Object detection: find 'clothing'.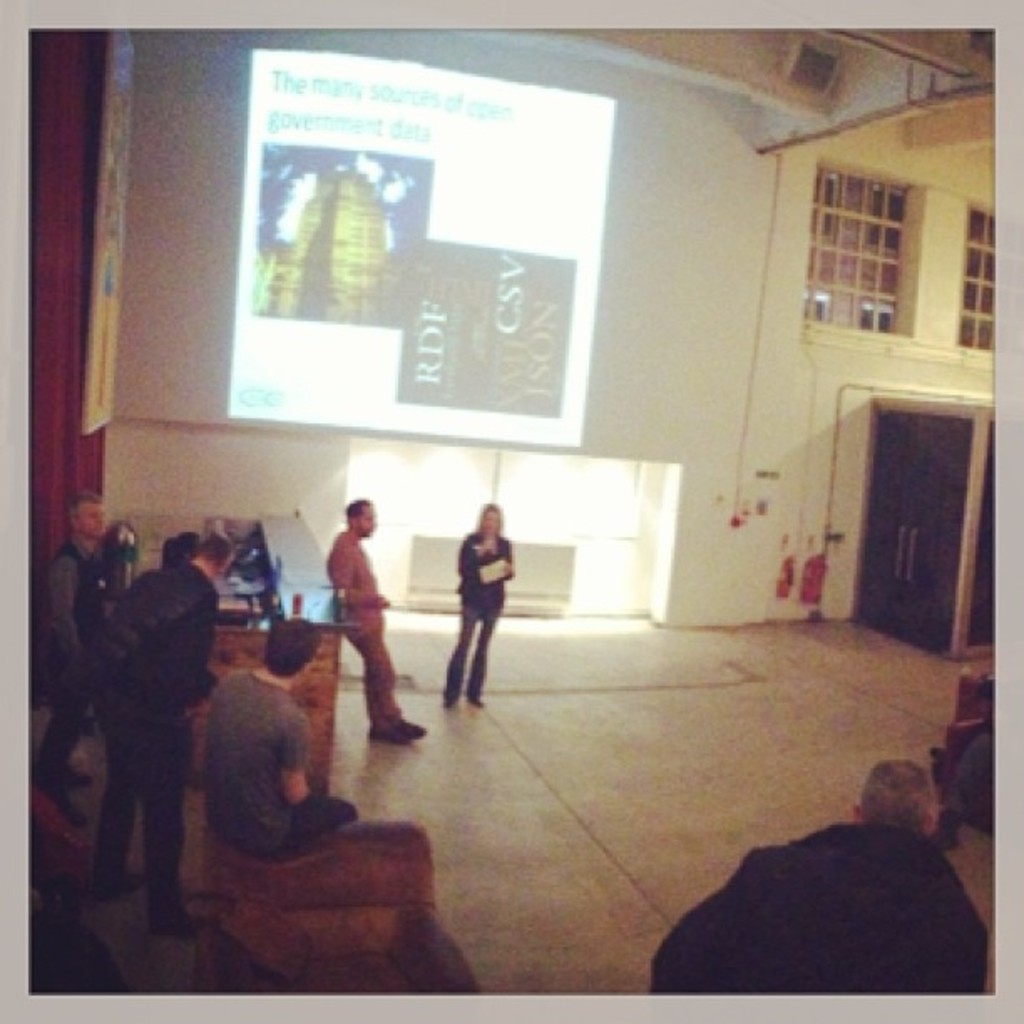
[left=320, top=525, right=407, bottom=721].
